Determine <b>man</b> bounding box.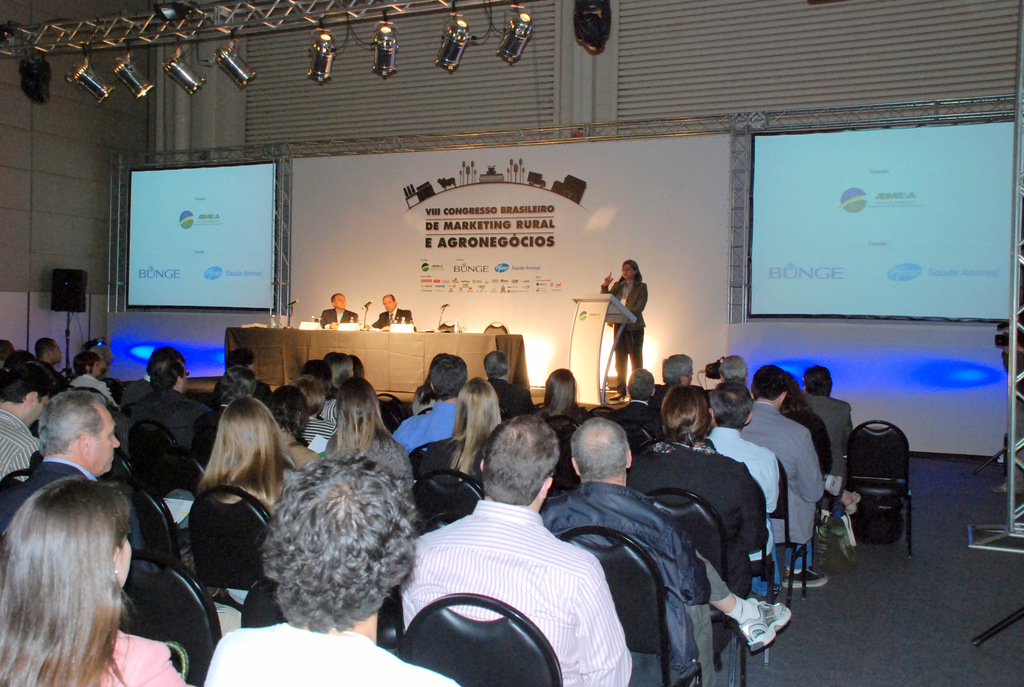
Determined: BBox(214, 352, 271, 404).
